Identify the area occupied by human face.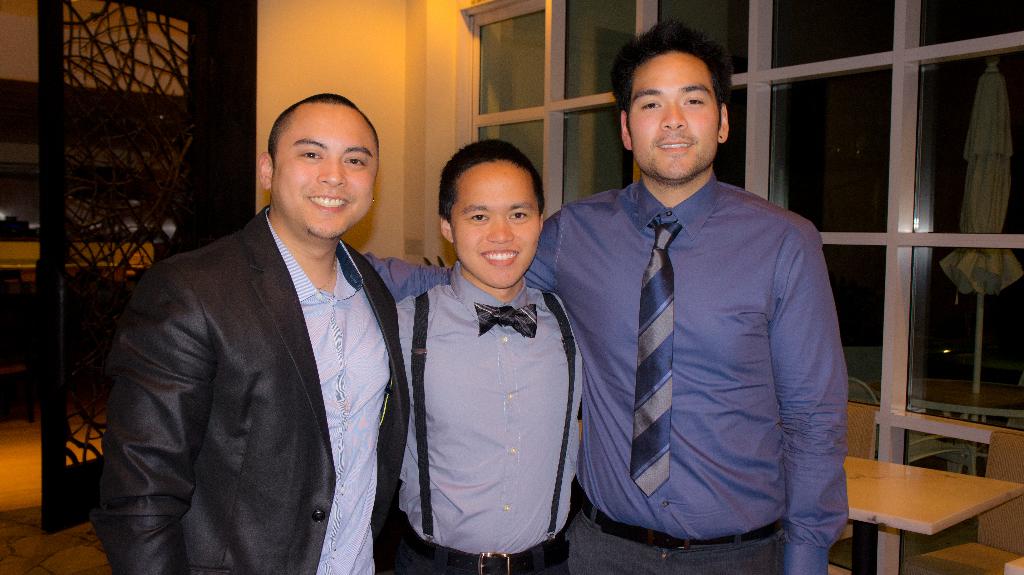
Area: select_region(273, 105, 379, 235).
